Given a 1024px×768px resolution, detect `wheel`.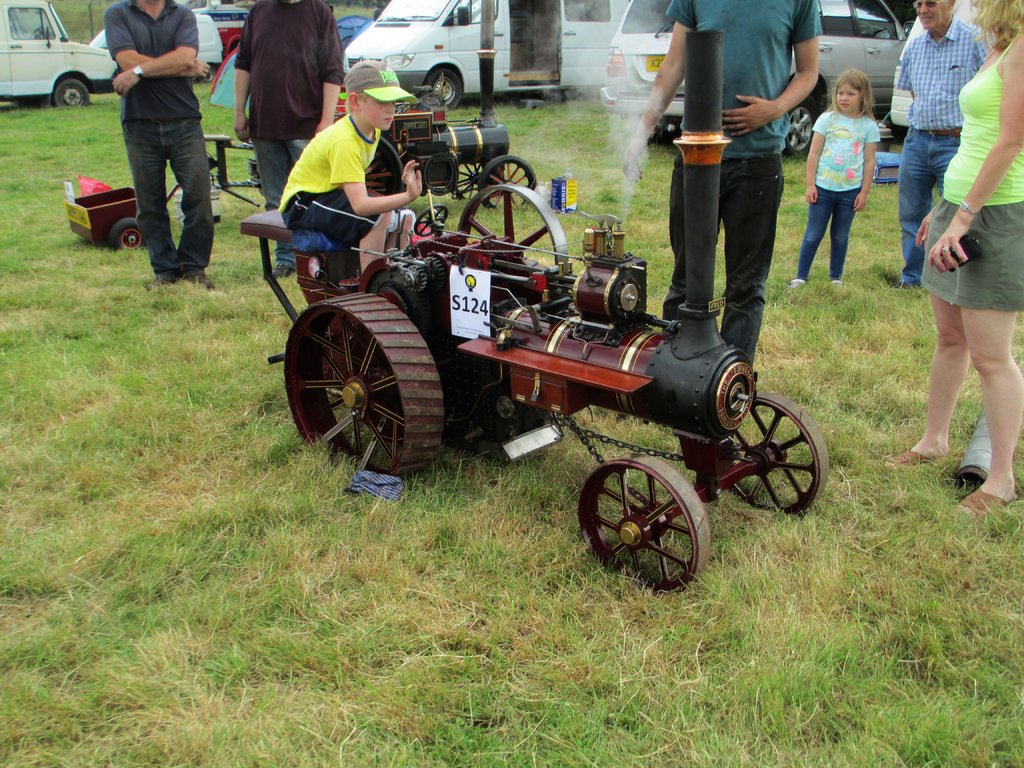
rect(577, 454, 711, 593).
